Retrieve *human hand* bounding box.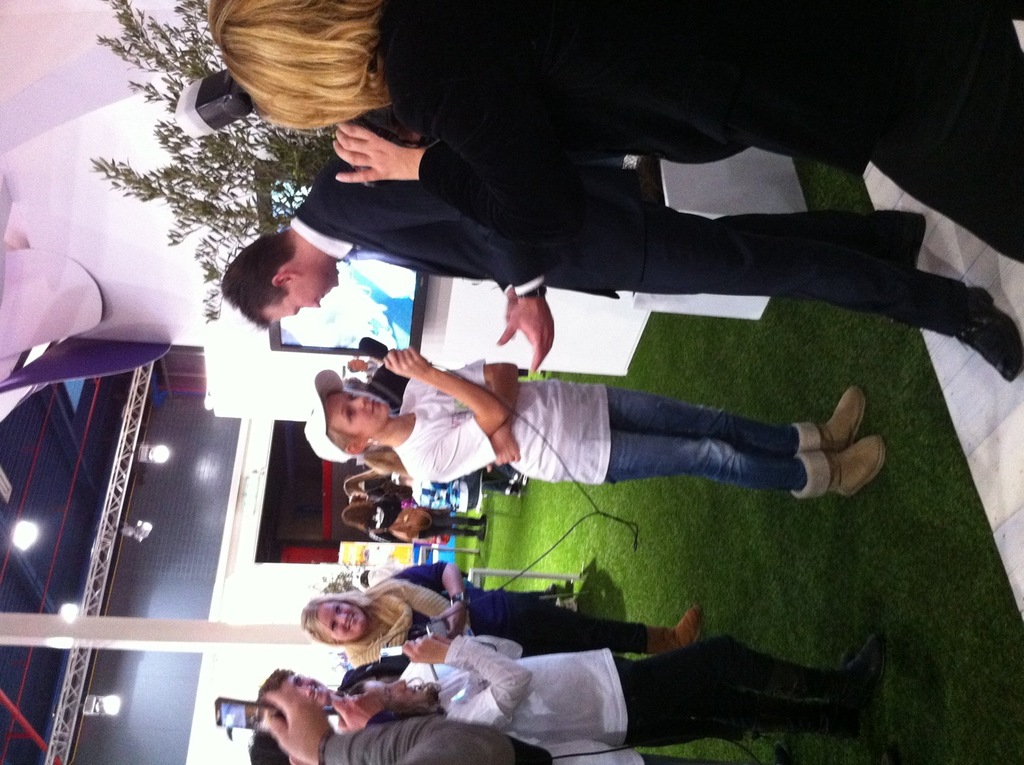
Bounding box: x1=269, y1=691, x2=335, y2=764.
